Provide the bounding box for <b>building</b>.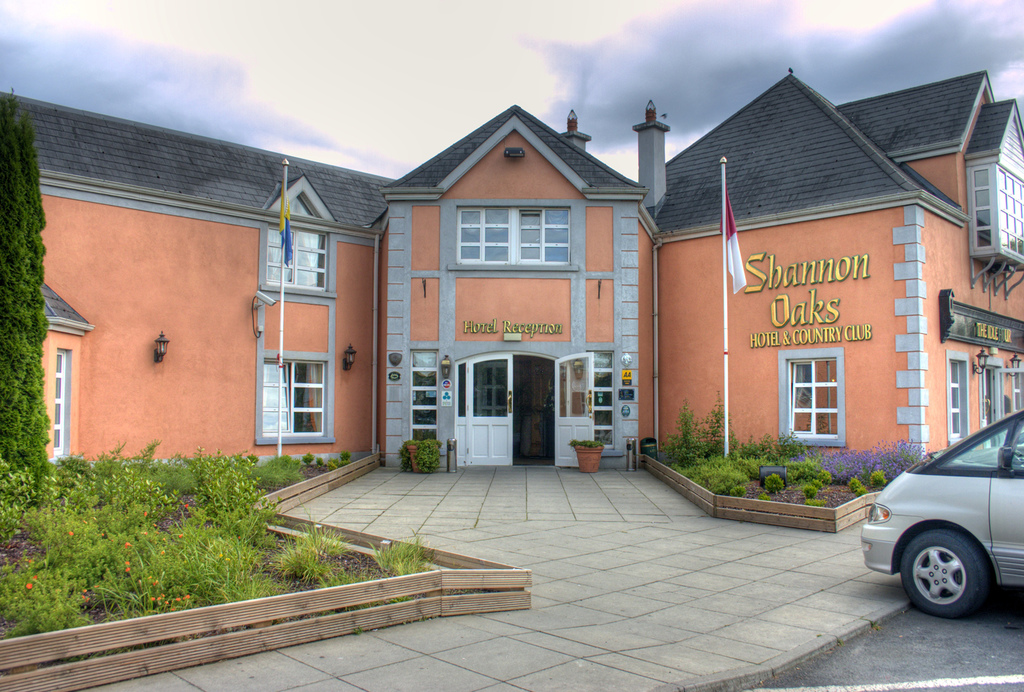
bbox=(0, 69, 1023, 476).
